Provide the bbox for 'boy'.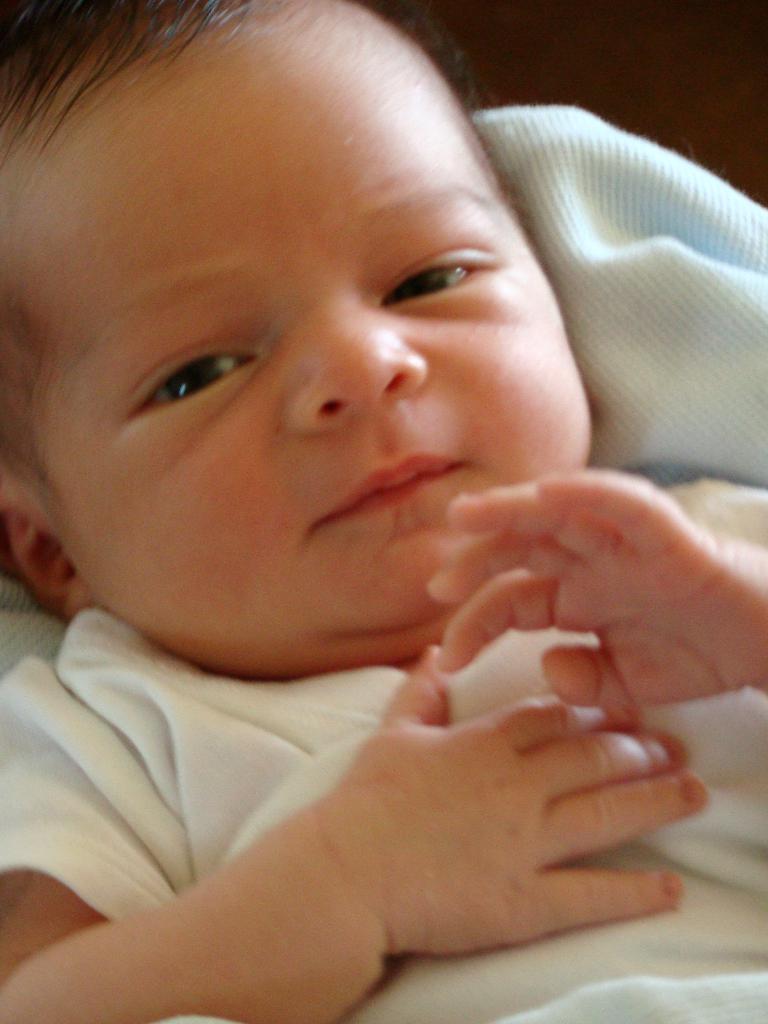
select_region(0, 0, 758, 1016).
